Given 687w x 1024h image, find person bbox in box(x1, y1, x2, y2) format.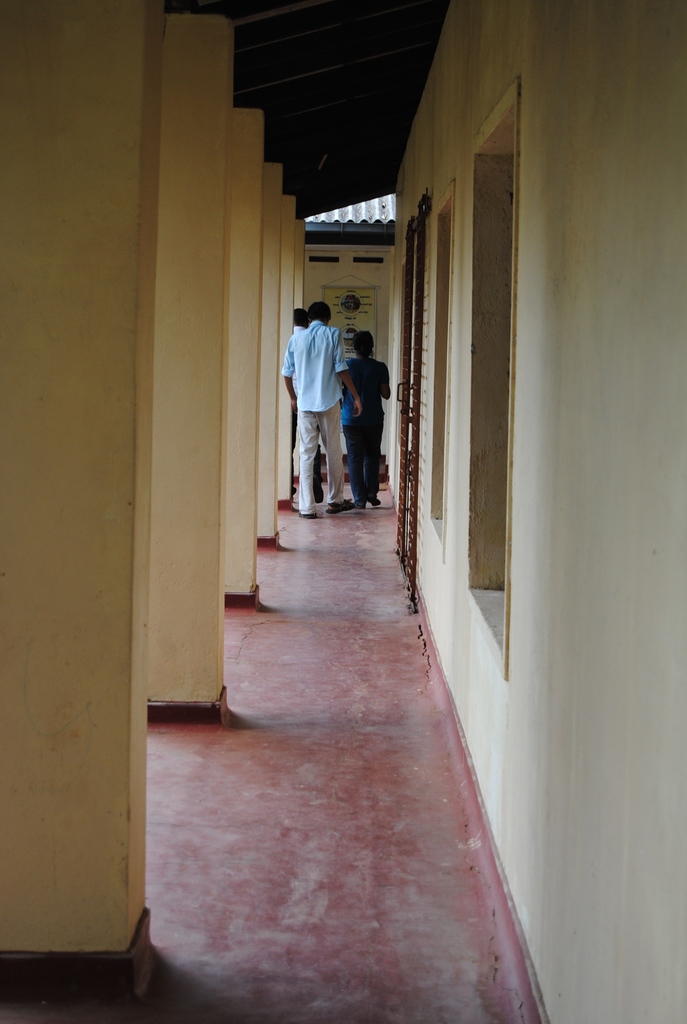
box(281, 292, 367, 510).
